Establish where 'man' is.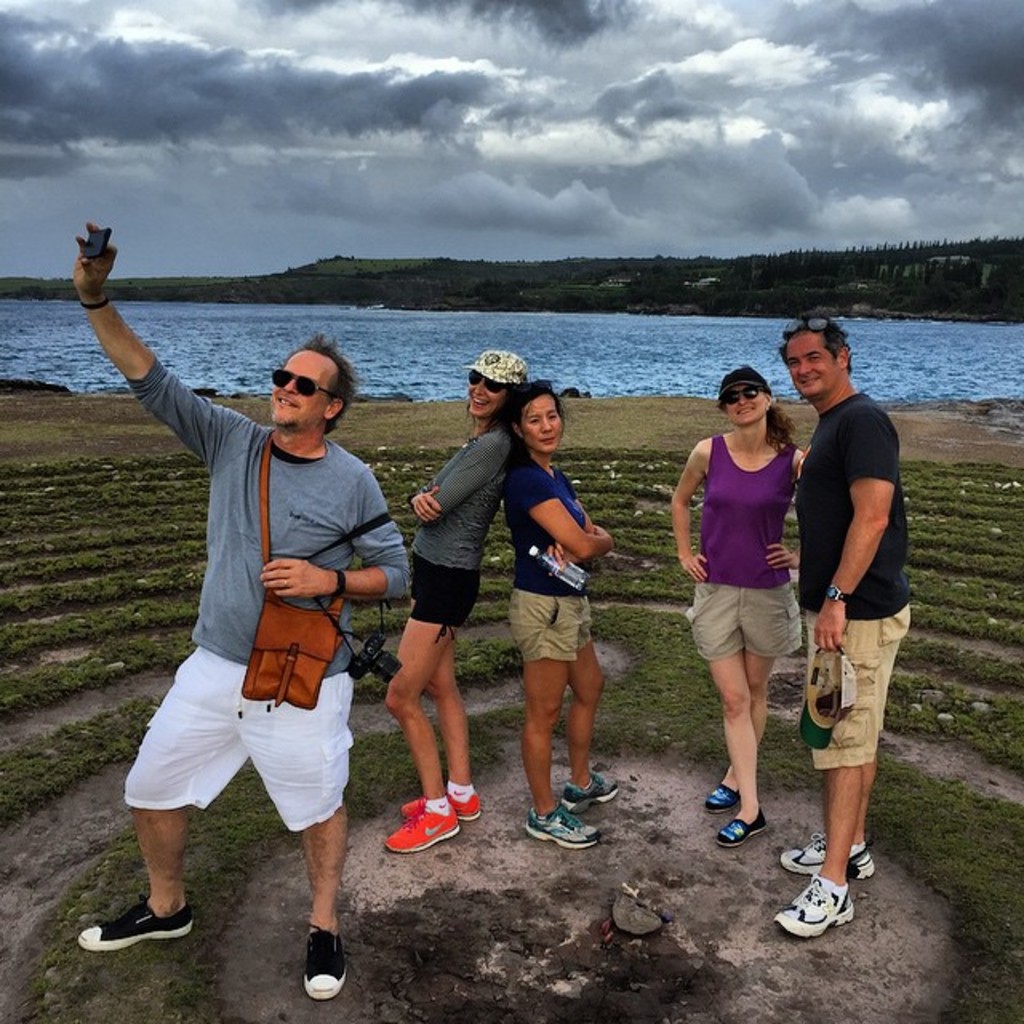
Established at select_region(102, 259, 398, 957).
